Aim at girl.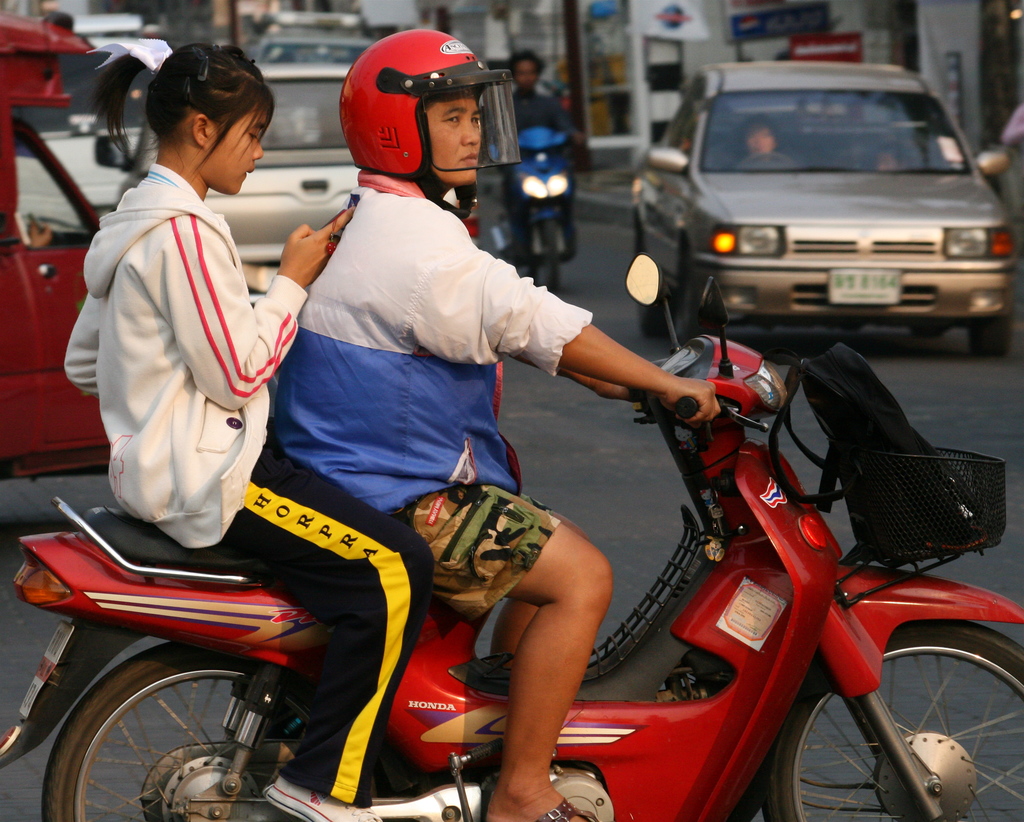
Aimed at pyautogui.locateOnScreen(63, 45, 431, 821).
